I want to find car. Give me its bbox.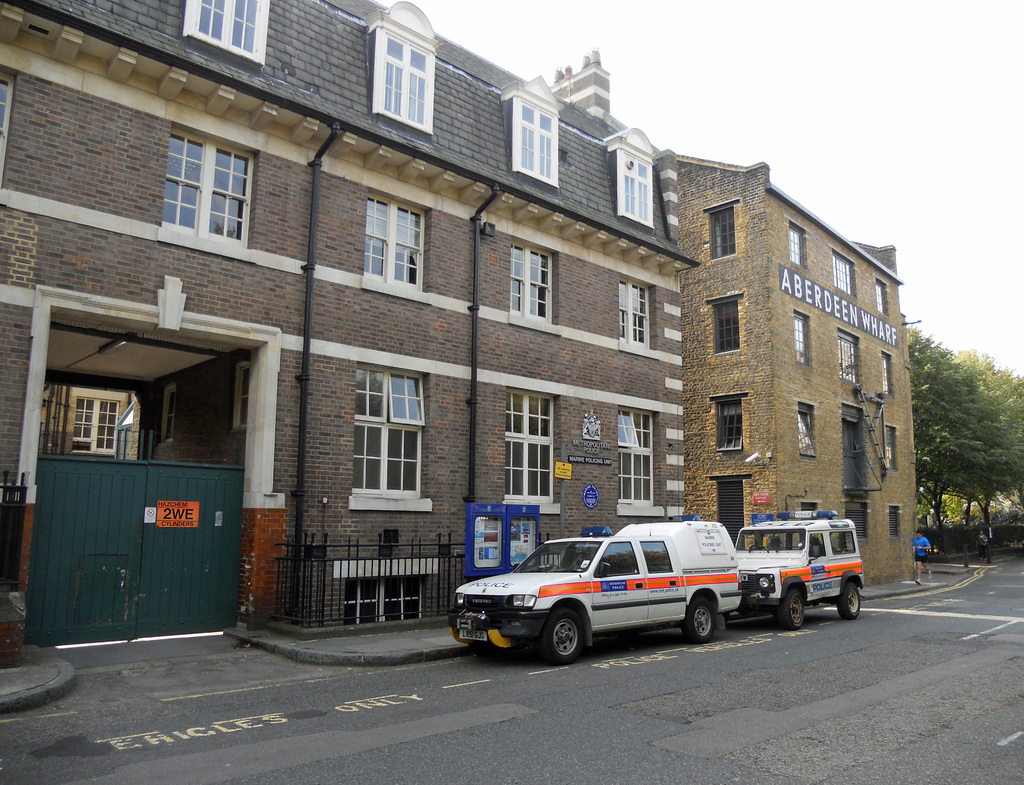
rect(730, 507, 865, 626).
